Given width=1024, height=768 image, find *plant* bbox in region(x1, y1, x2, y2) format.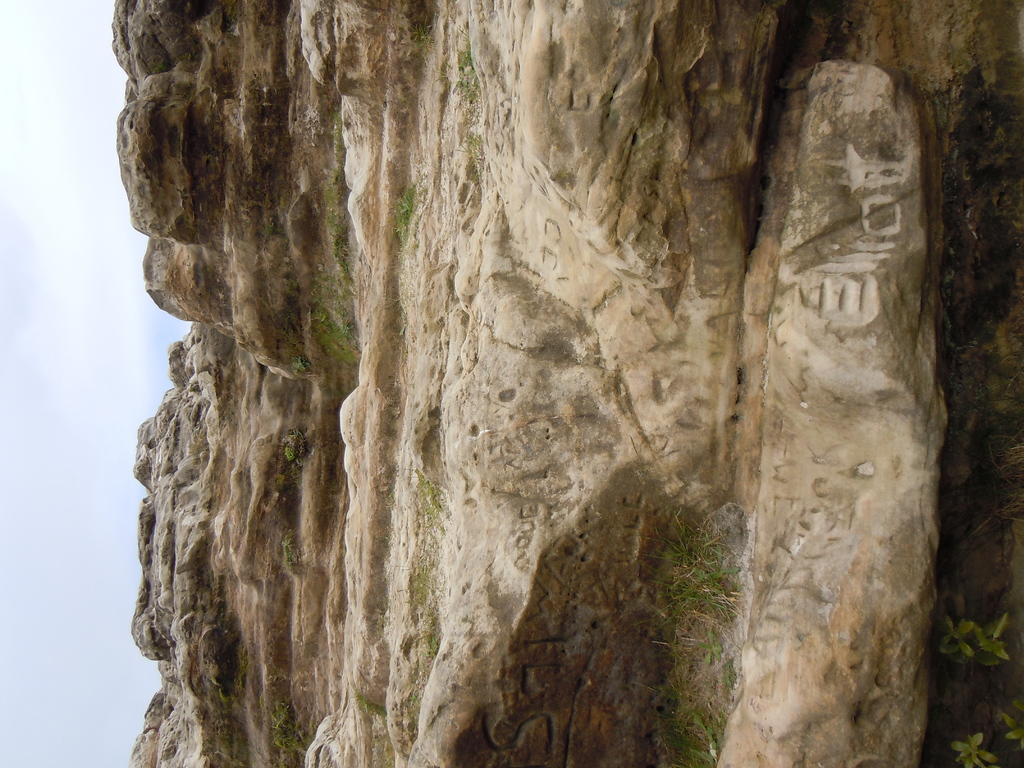
region(389, 182, 426, 372).
